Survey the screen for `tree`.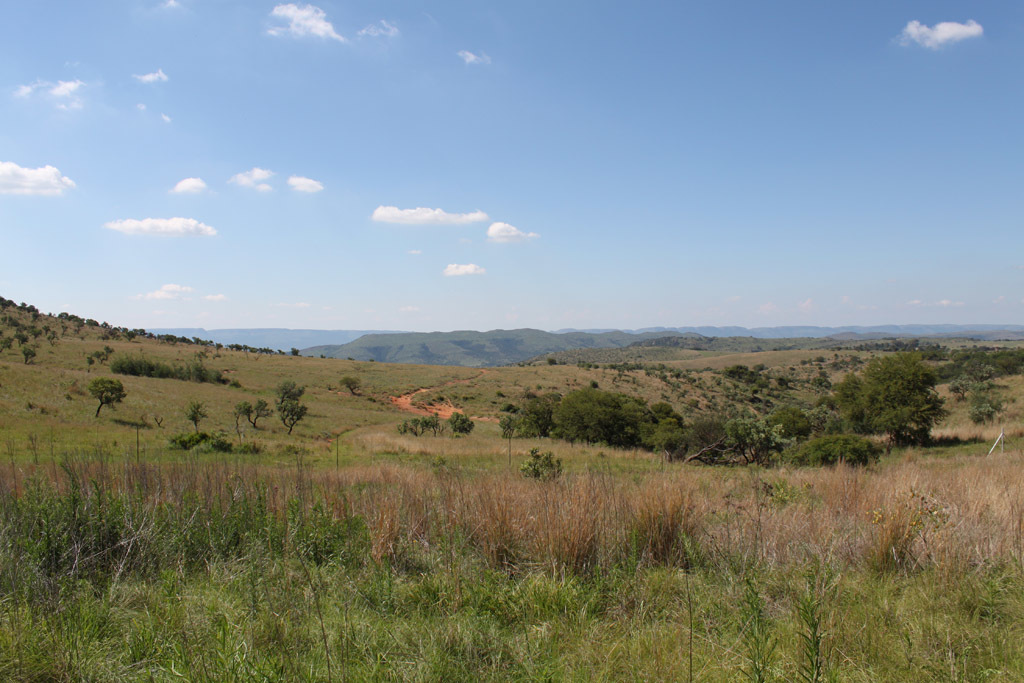
Survey found: bbox(840, 337, 966, 448).
